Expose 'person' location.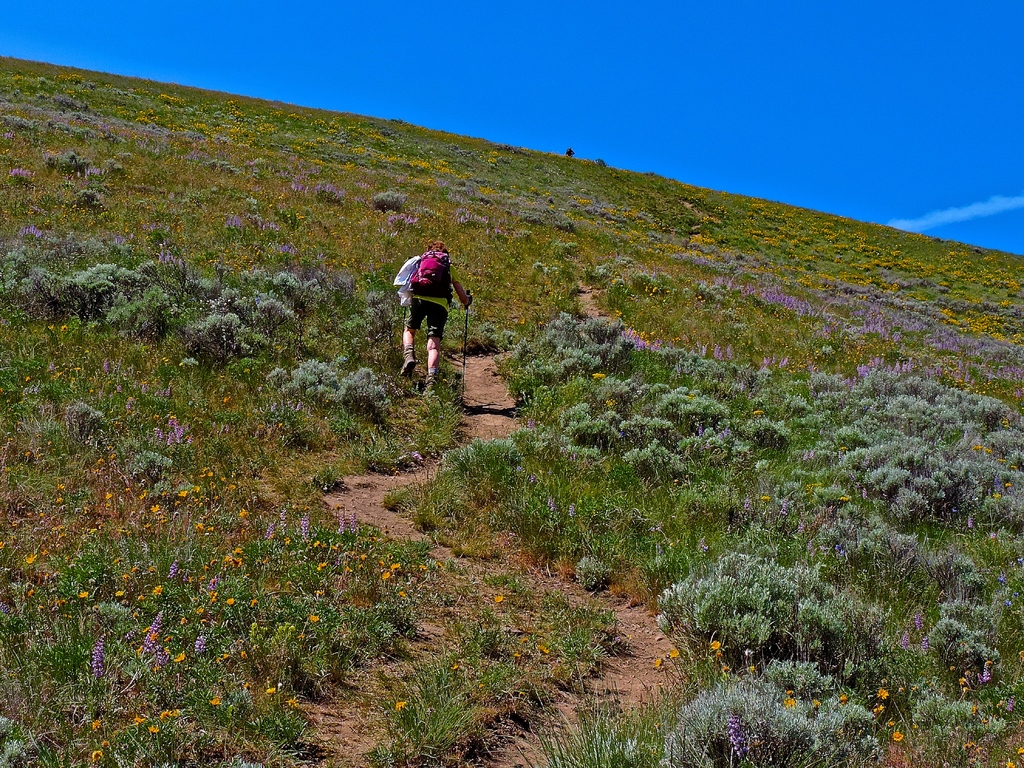
Exposed at rect(385, 235, 472, 390).
